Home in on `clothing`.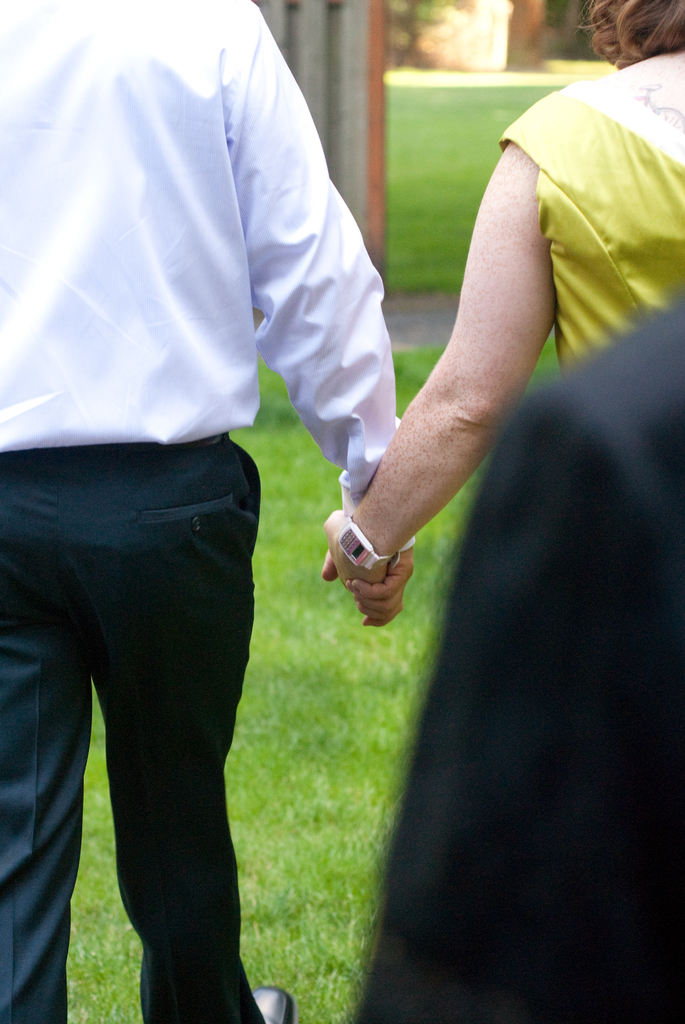
Homed in at 498,51,684,370.
